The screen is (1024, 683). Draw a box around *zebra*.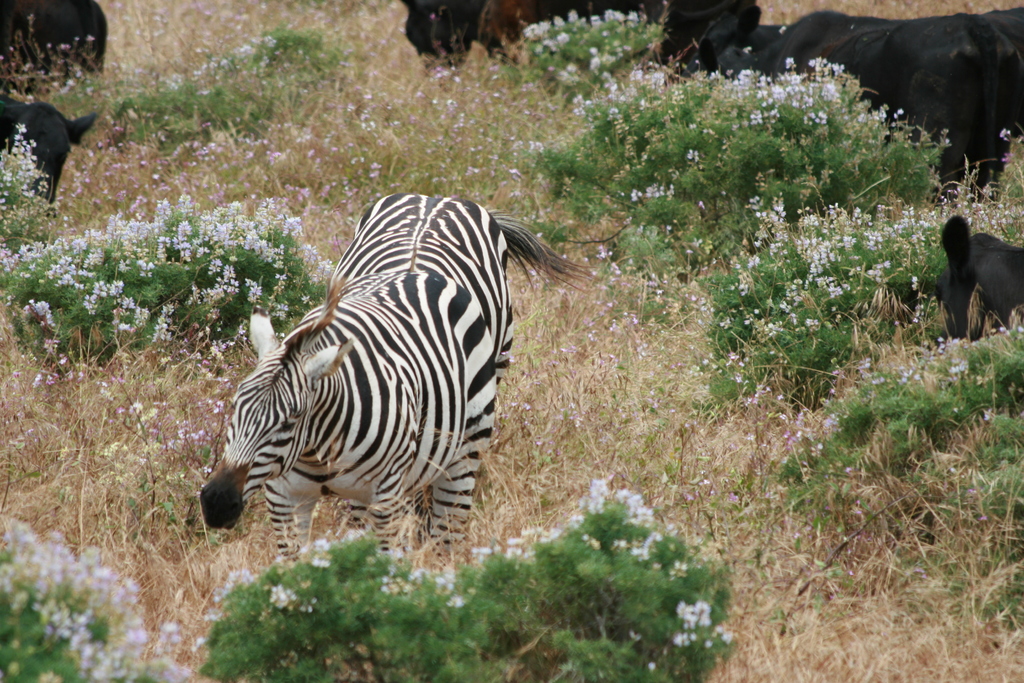
left=199, top=191, right=595, bottom=562.
